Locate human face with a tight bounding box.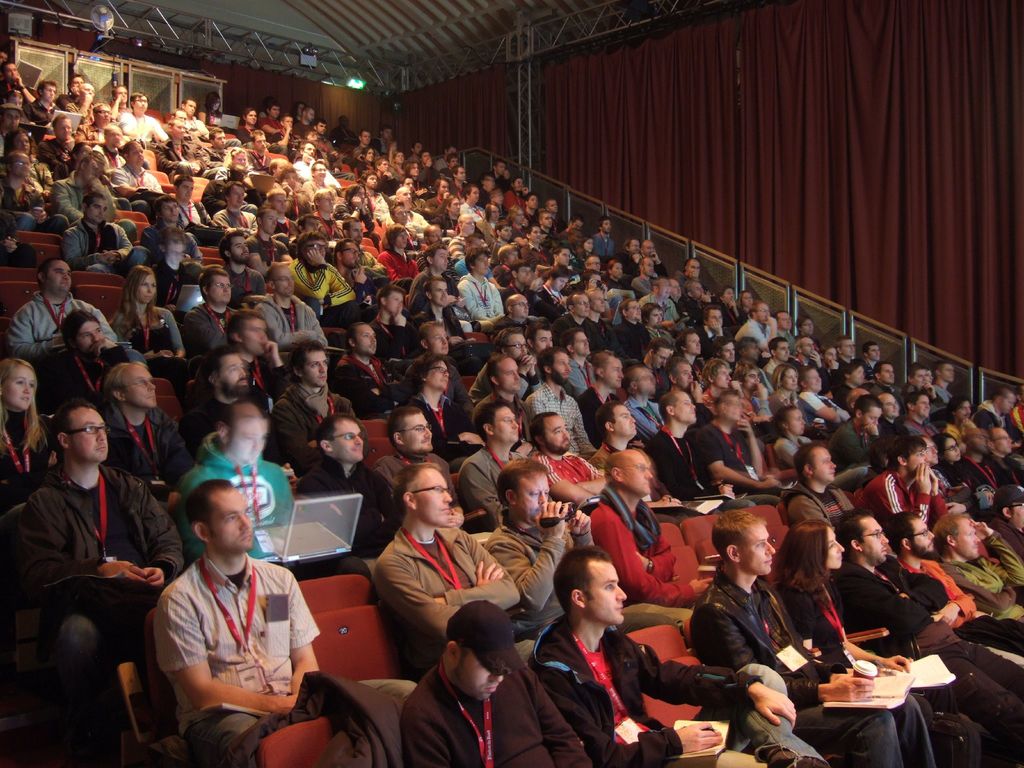
[808, 369, 821, 387].
